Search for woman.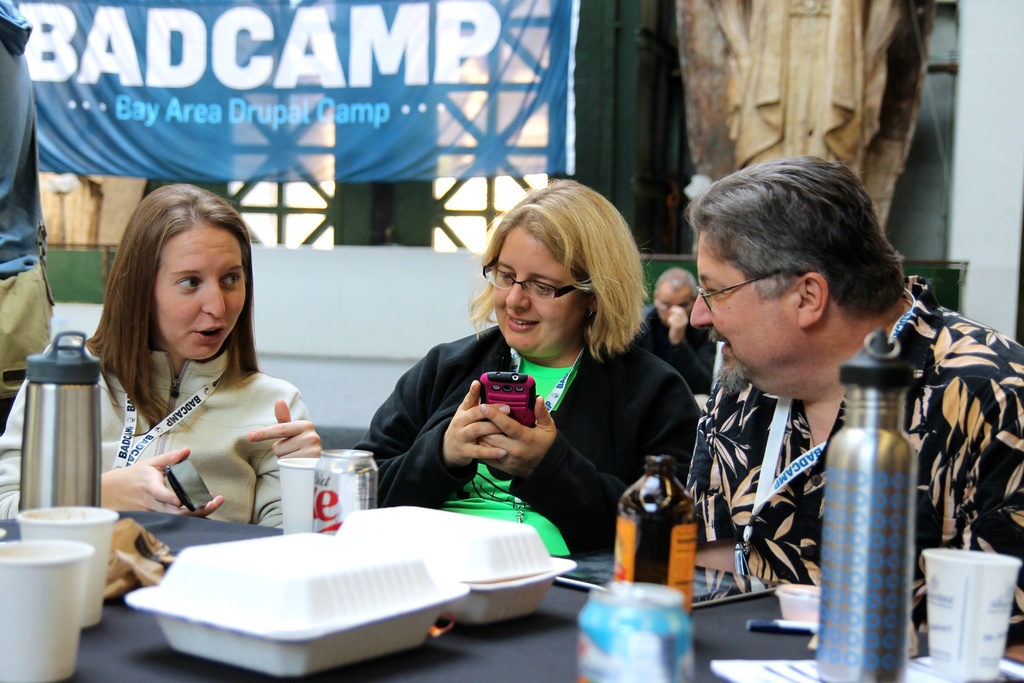
Found at (x1=352, y1=176, x2=705, y2=551).
